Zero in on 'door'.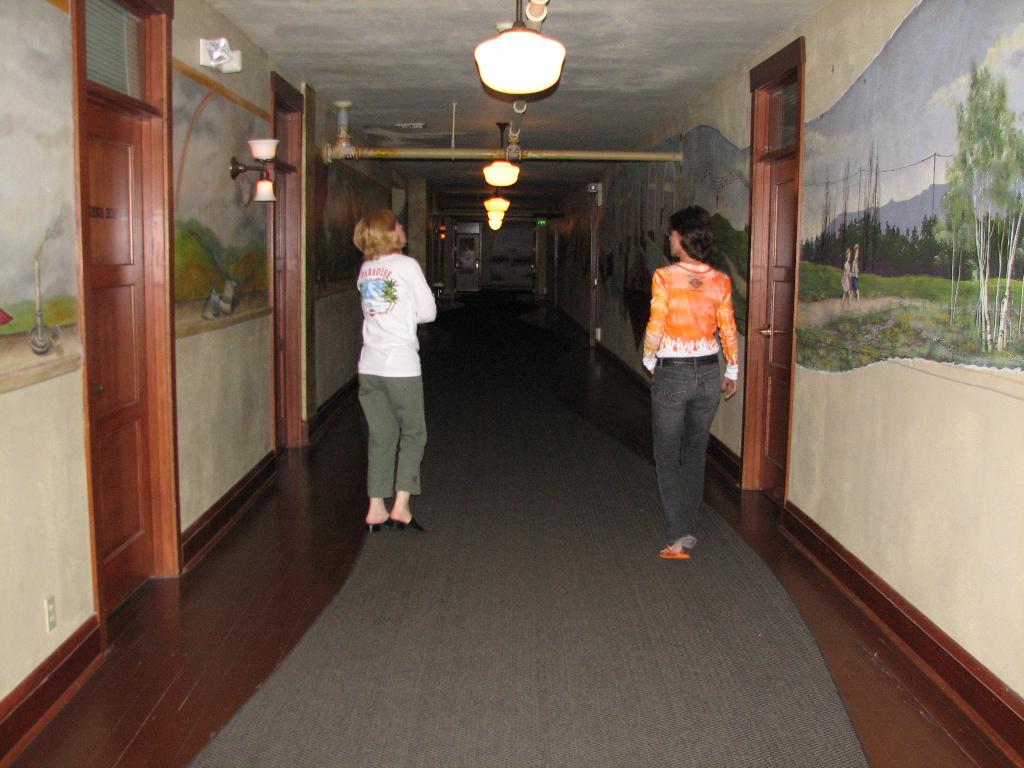
Zeroed in: l=755, t=155, r=797, b=506.
